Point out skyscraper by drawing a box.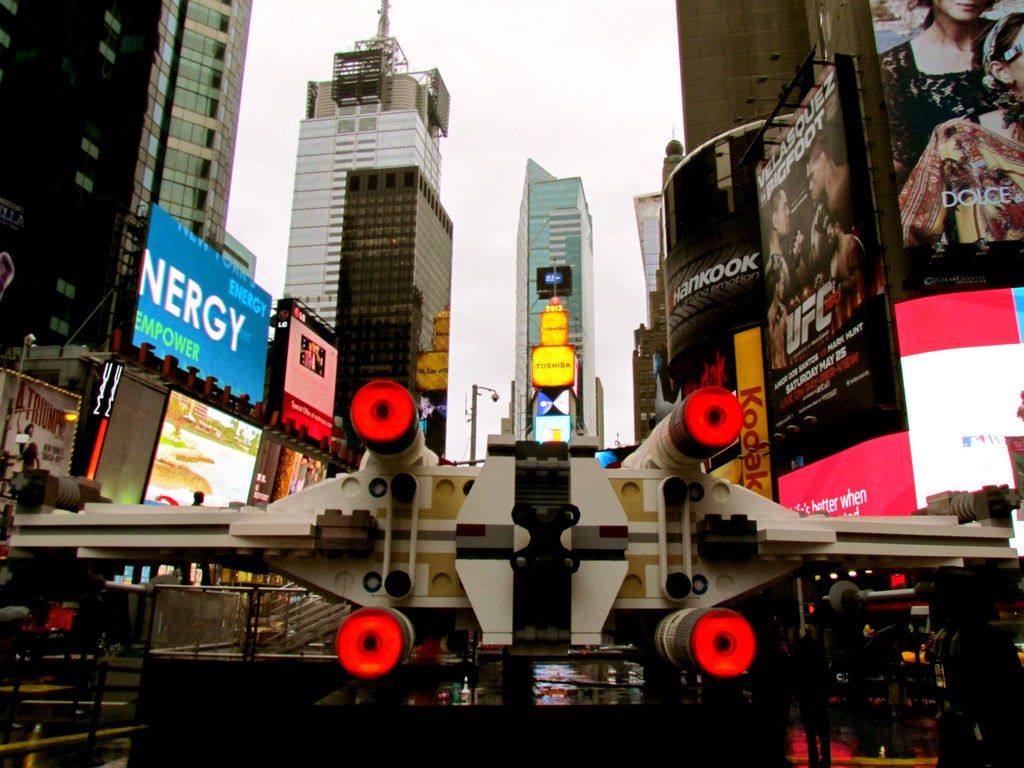
detection(672, 0, 816, 505).
